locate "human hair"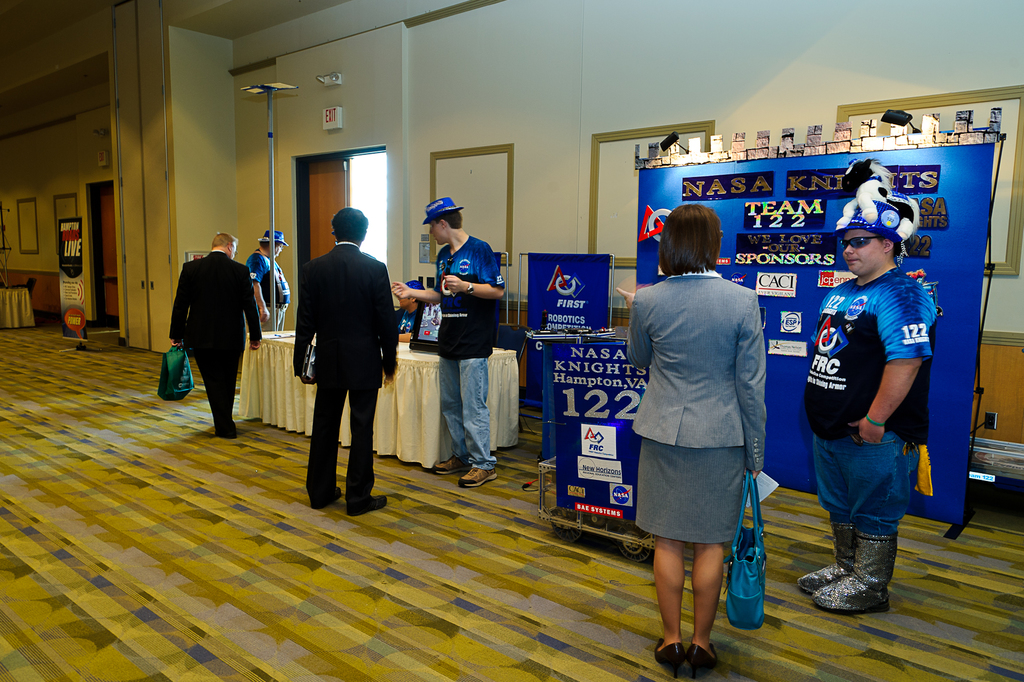
pyautogui.locateOnScreen(330, 208, 369, 242)
